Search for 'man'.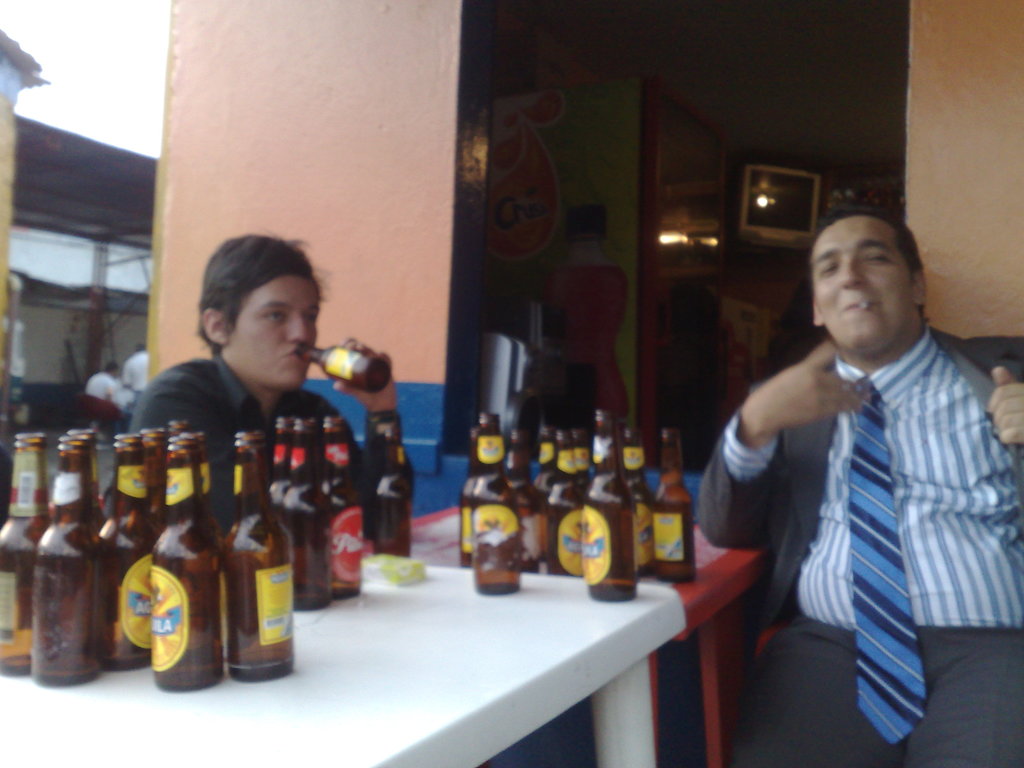
Found at (694,197,1023,767).
